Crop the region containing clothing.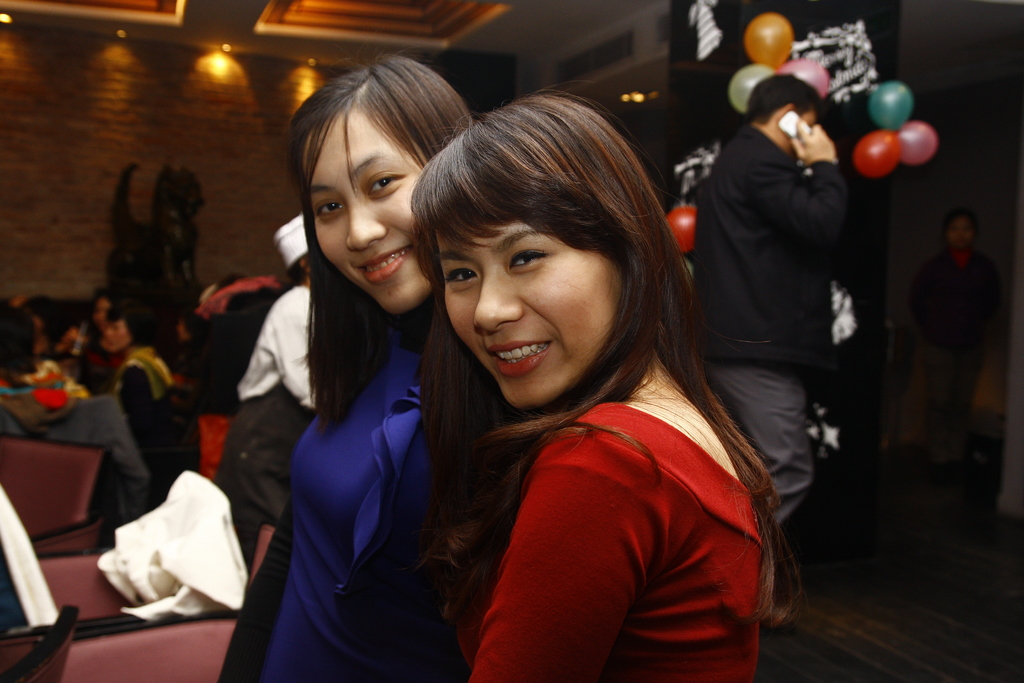
Crop region: box(112, 344, 198, 515).
